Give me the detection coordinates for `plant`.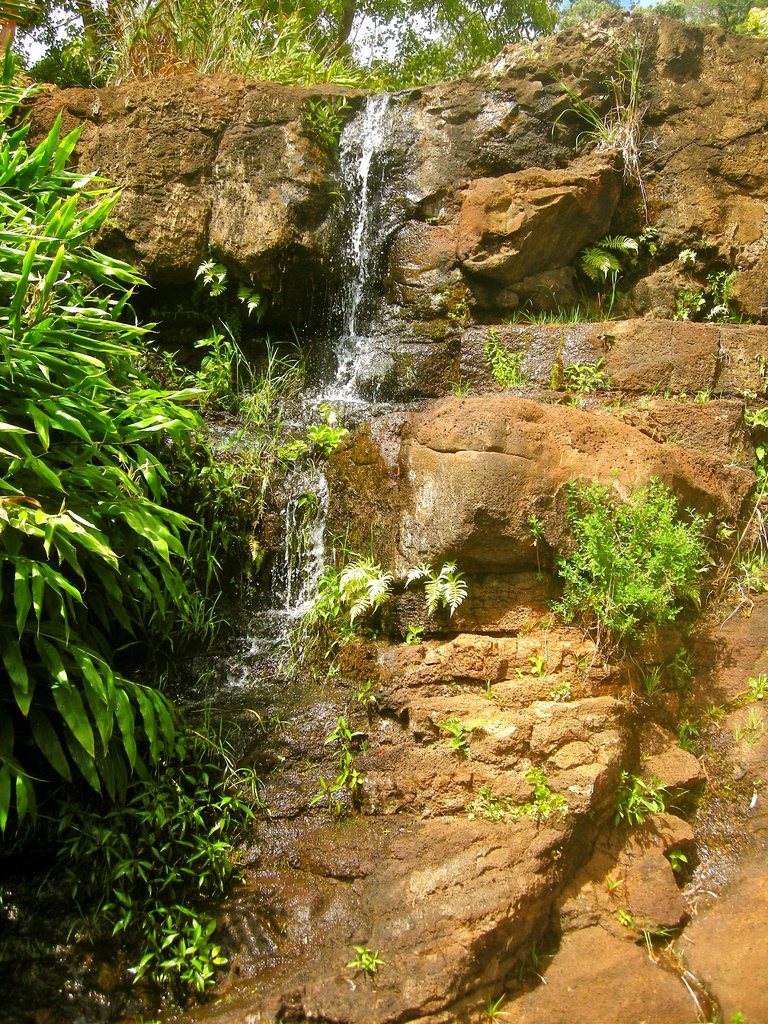
(x1=518, y1=934, x2=555, y2=980).
